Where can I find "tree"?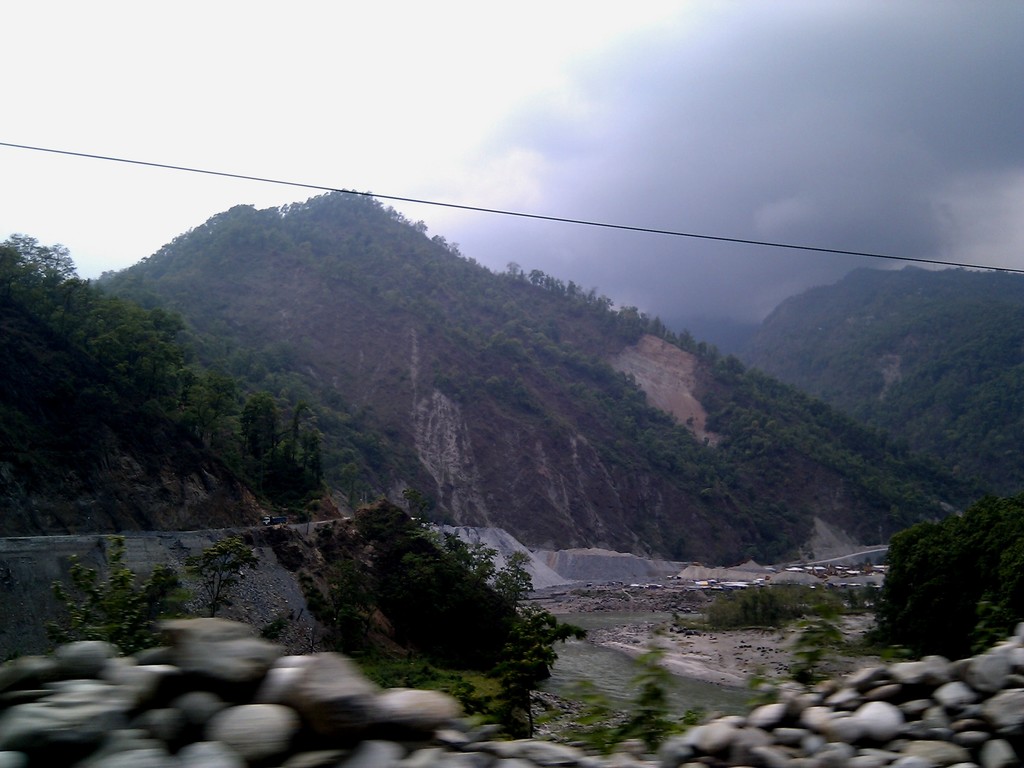
You can find it at select_region(776, 602, 840, 700).
